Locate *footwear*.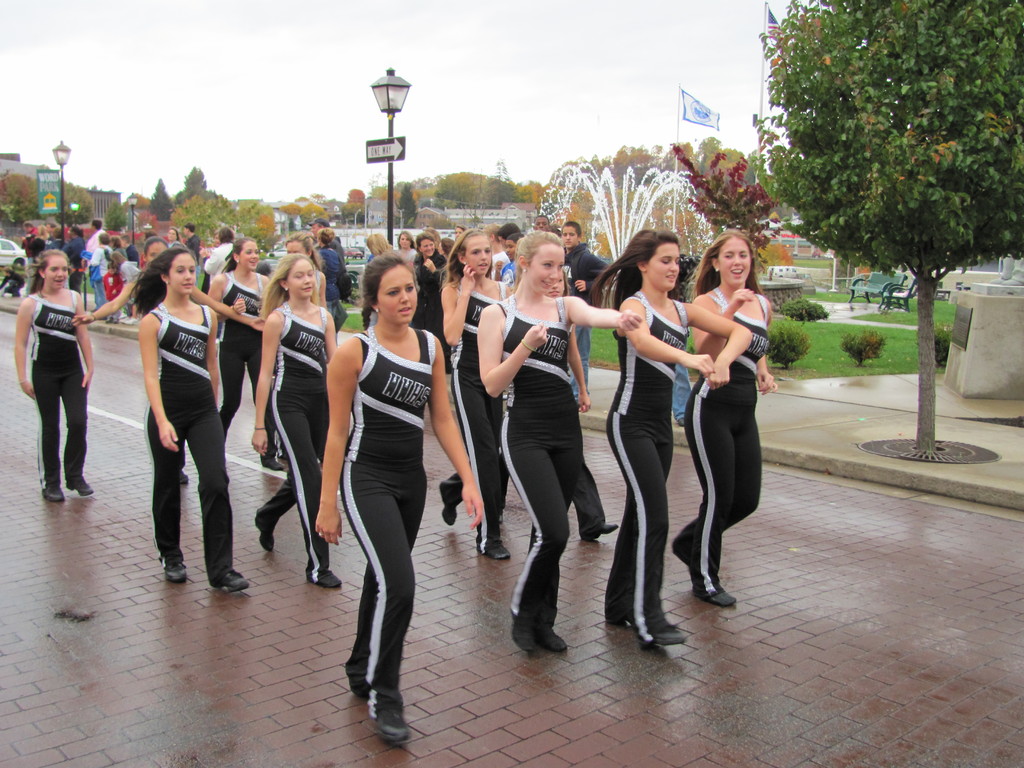
Bounding box: left=585, top=516, right=618, bottom=545.
